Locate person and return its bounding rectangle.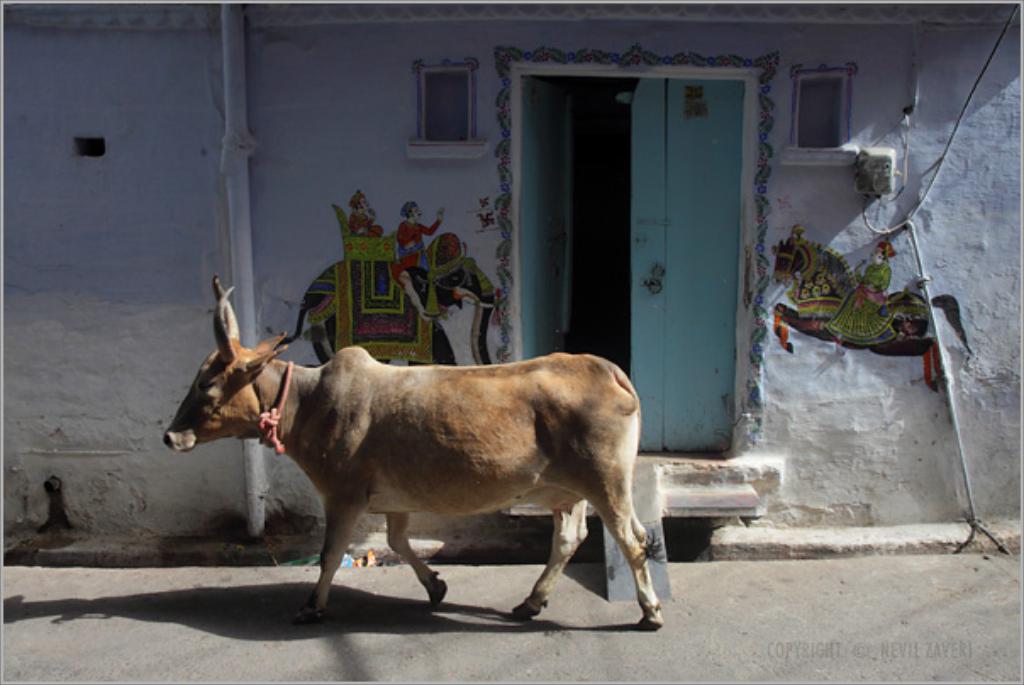
bbox(349, 192, 383, 234).
